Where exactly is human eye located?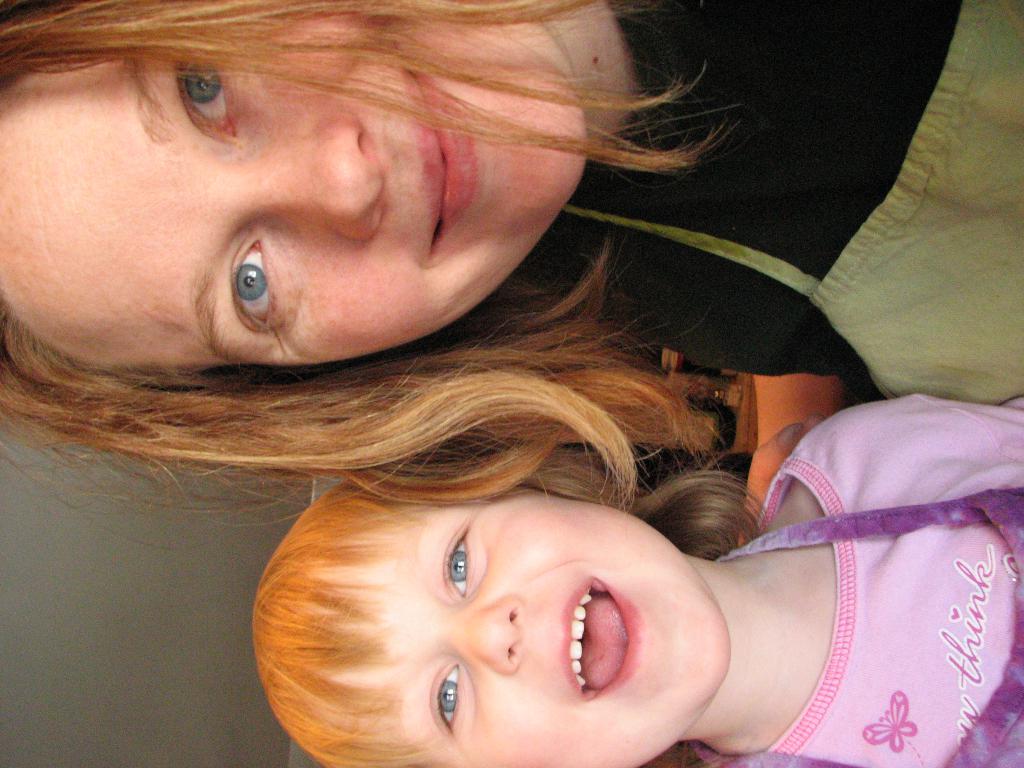
Its bounding box is bbox=(431, 657, 468, 737).
